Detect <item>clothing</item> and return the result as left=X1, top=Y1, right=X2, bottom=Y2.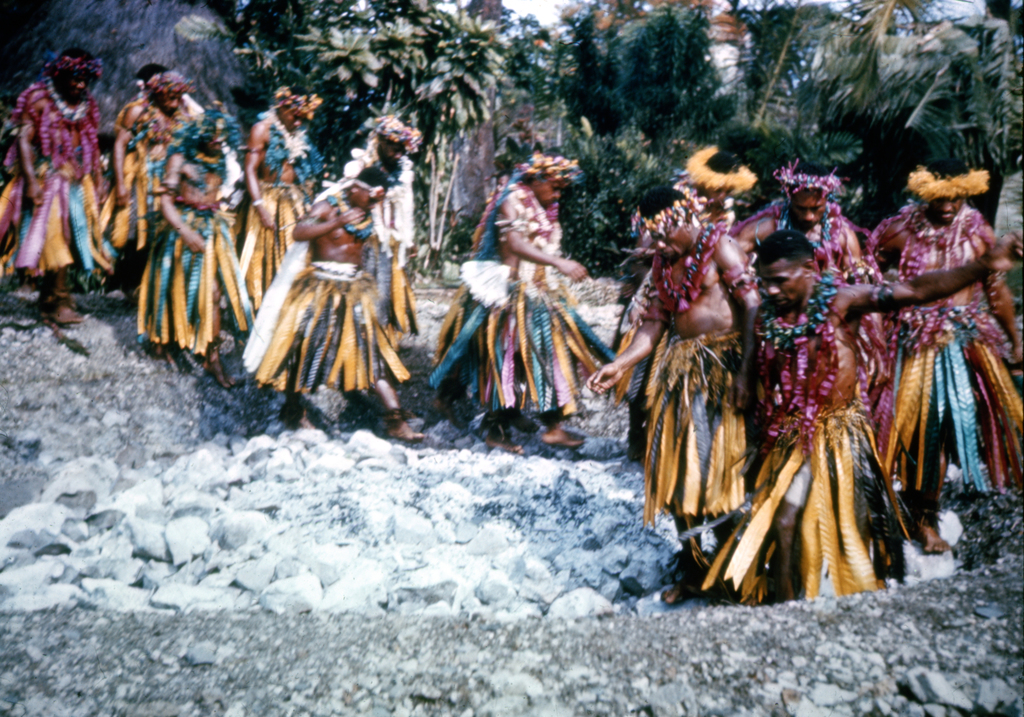
left=872, top=324, right=1023, bottom=484.
